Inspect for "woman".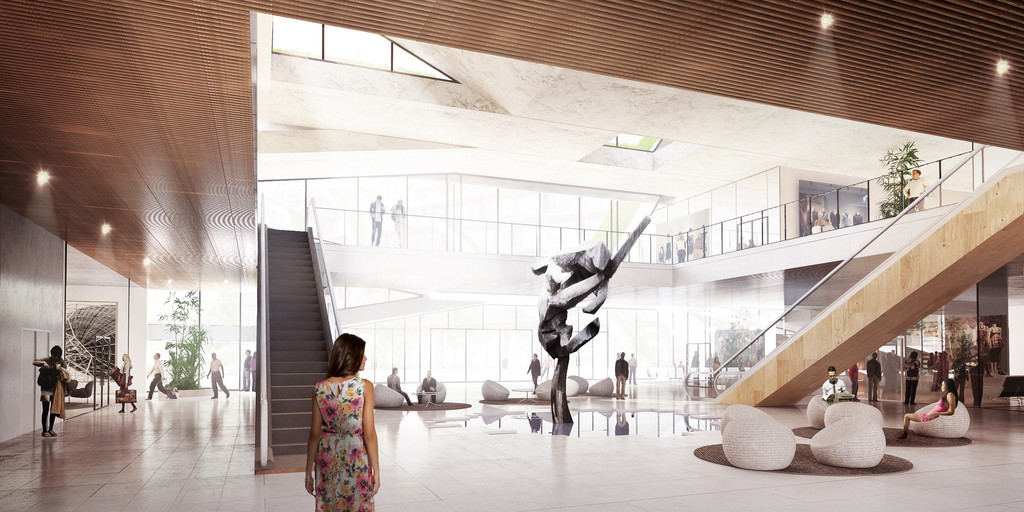
Inspection: 903,351,922,406.
